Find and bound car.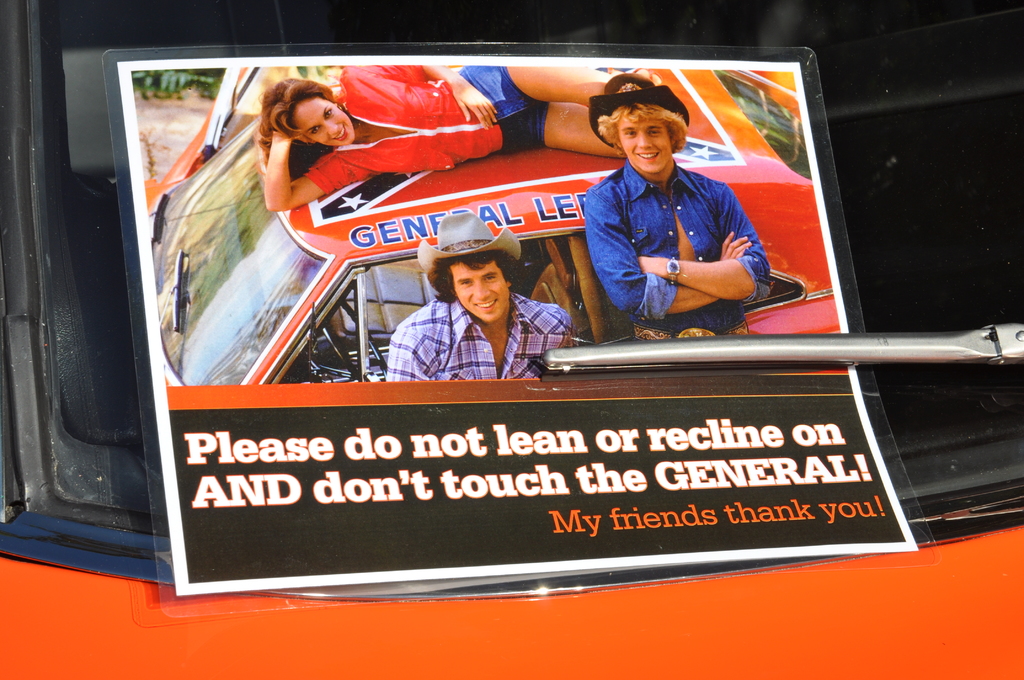
Bound: (0, 0, 1023, 679).
